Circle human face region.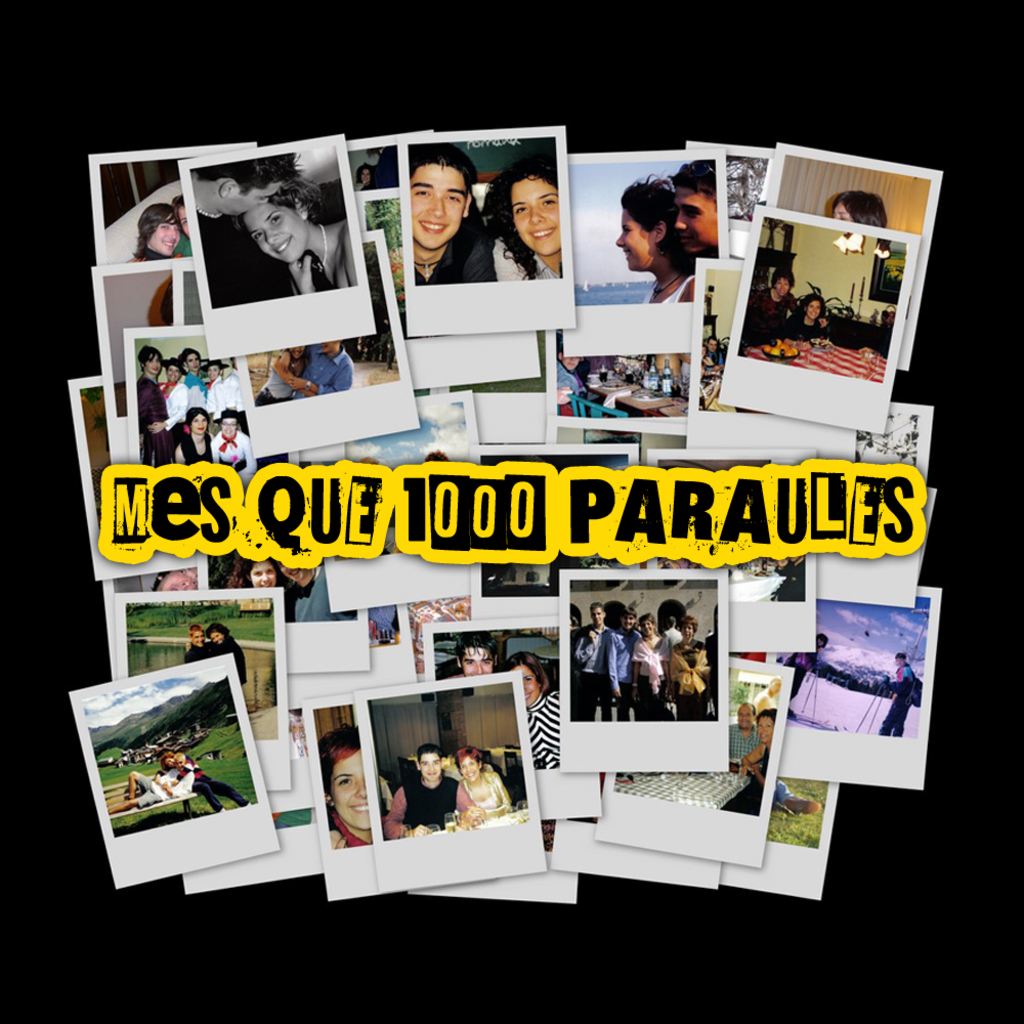
Region: [left=205, top=362, right=222, bottom=375].
